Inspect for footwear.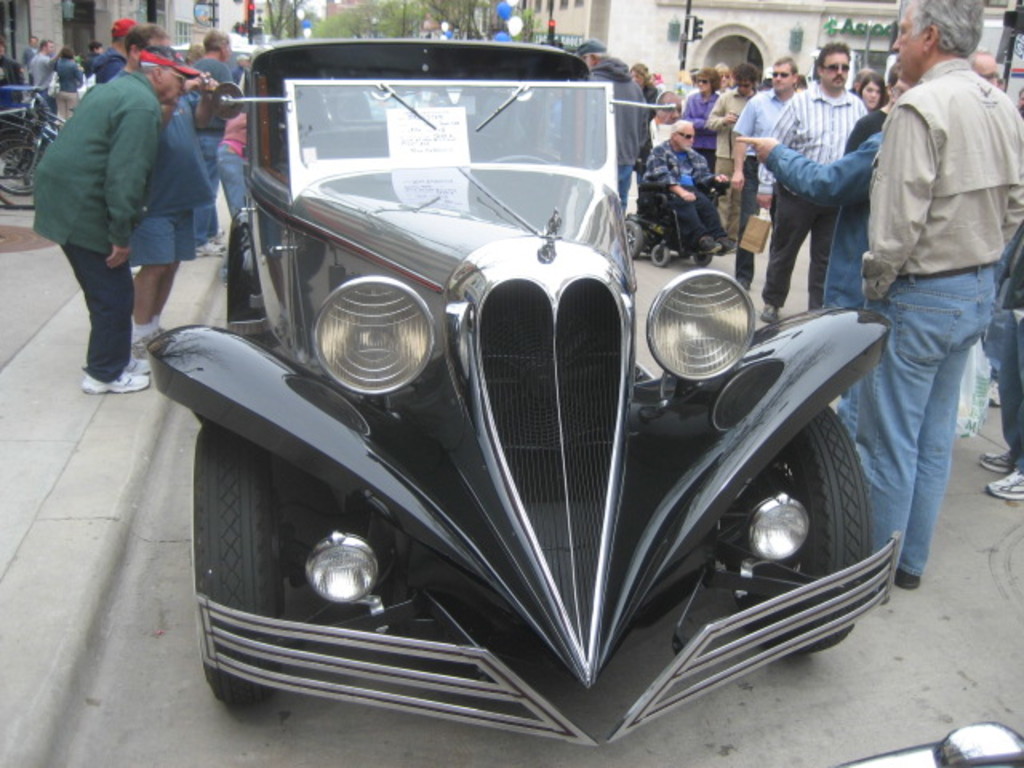
Inspection: x1=976, y1=446, x2=1016, y2=478.
